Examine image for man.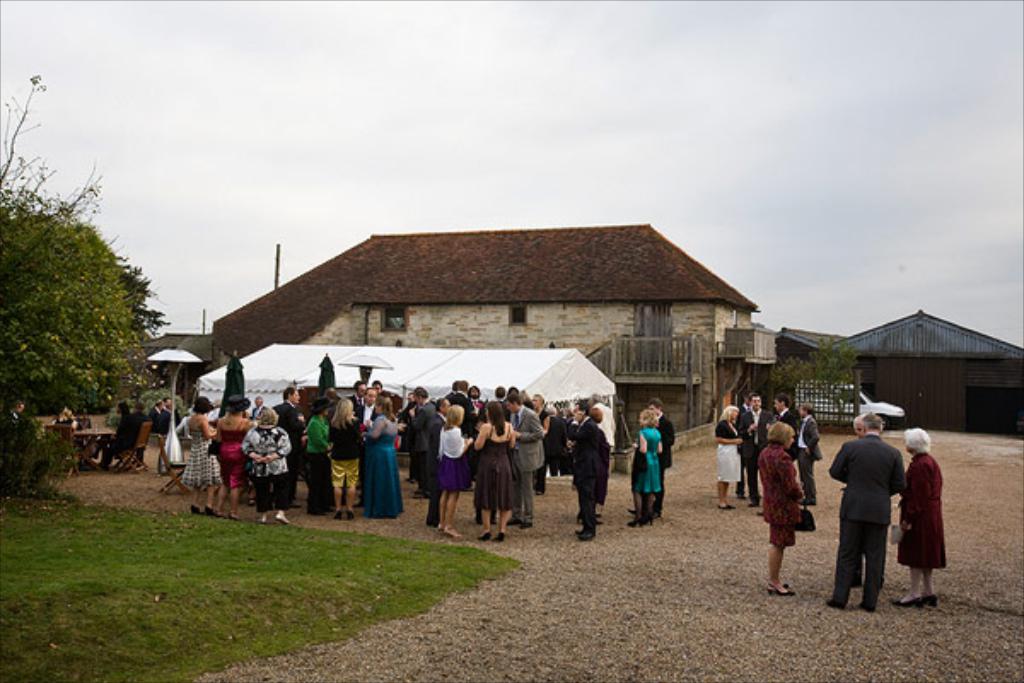
Examination result: <box>253,393,265,420</box>.
